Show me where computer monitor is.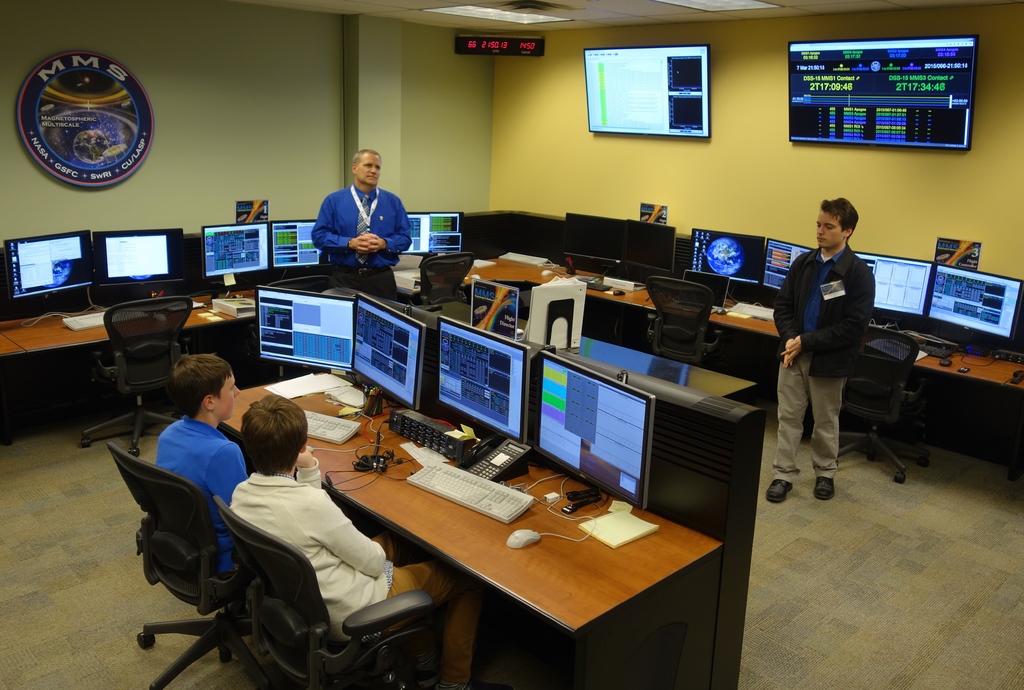
computer monitor is at 270:216:339:273.
